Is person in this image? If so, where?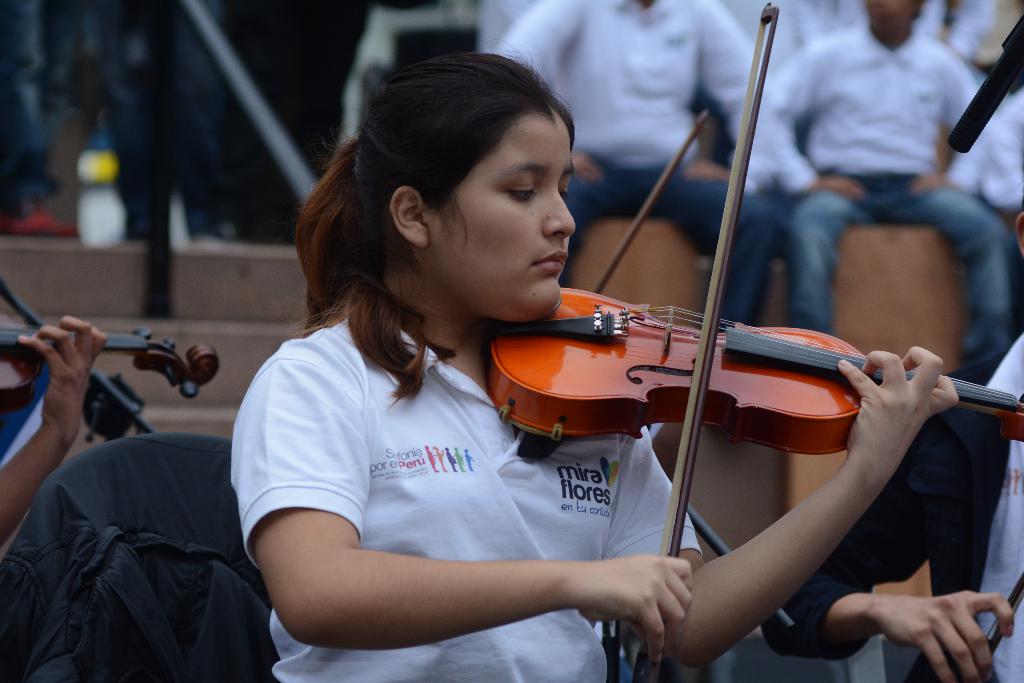
Yes, at [x1=488, y1=0, x2=780, y2=330].
